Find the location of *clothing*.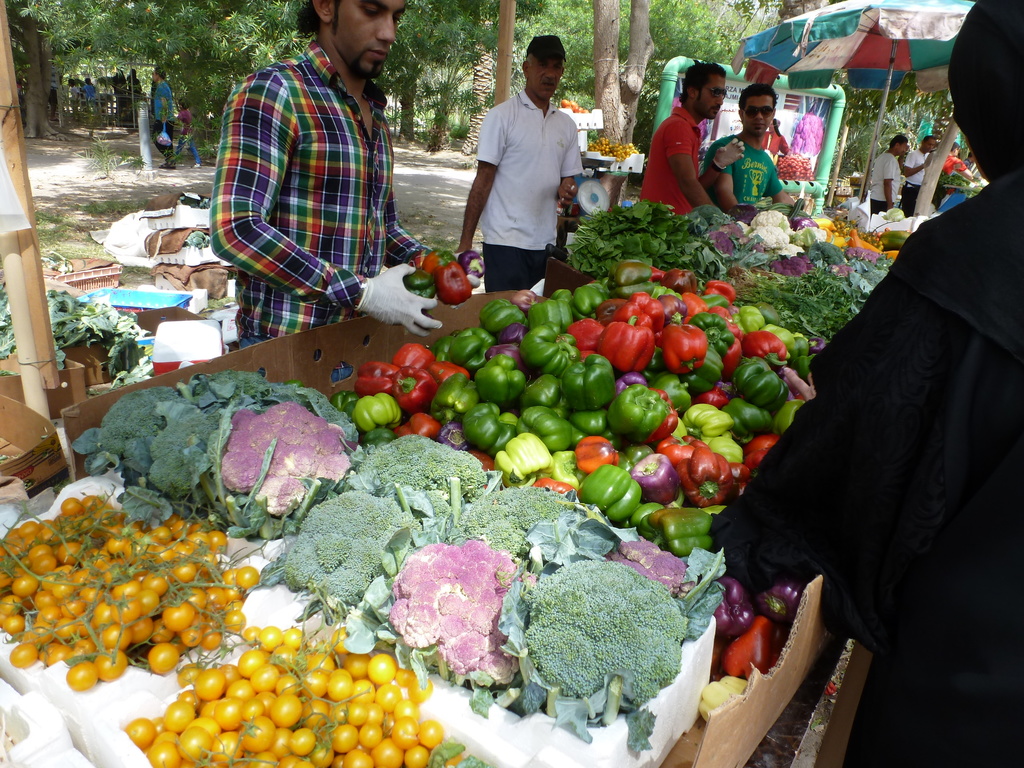
Location: region(150, 80, 173, 164).
